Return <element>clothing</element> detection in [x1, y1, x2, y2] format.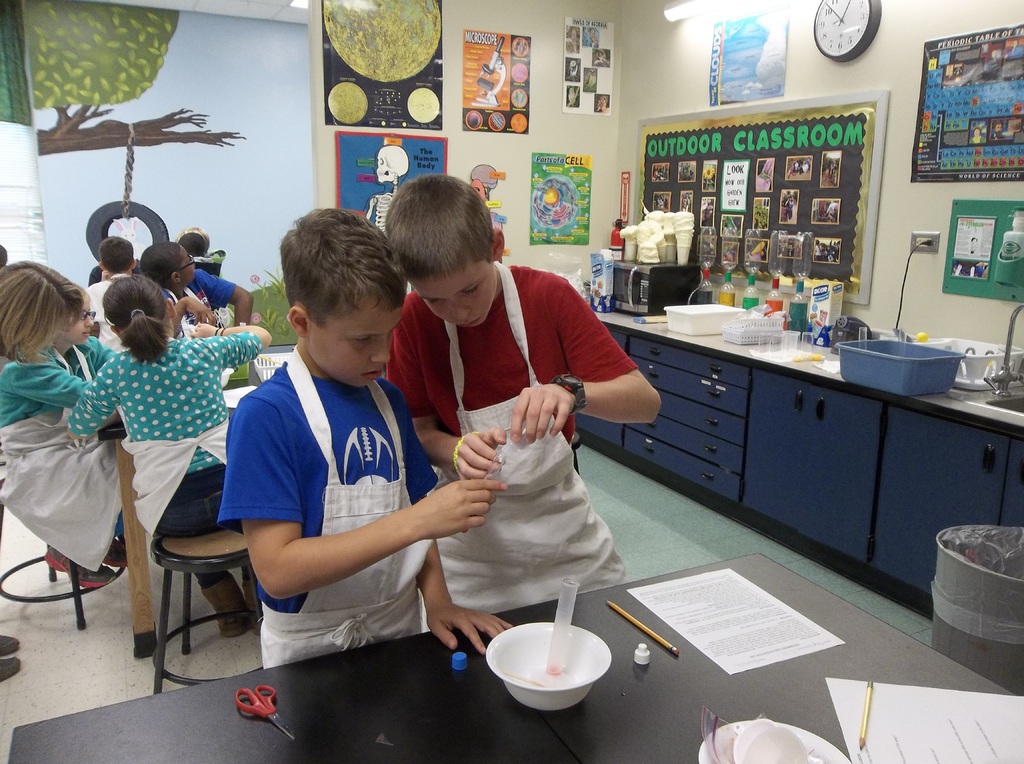
[192, 255, 213, 264].
